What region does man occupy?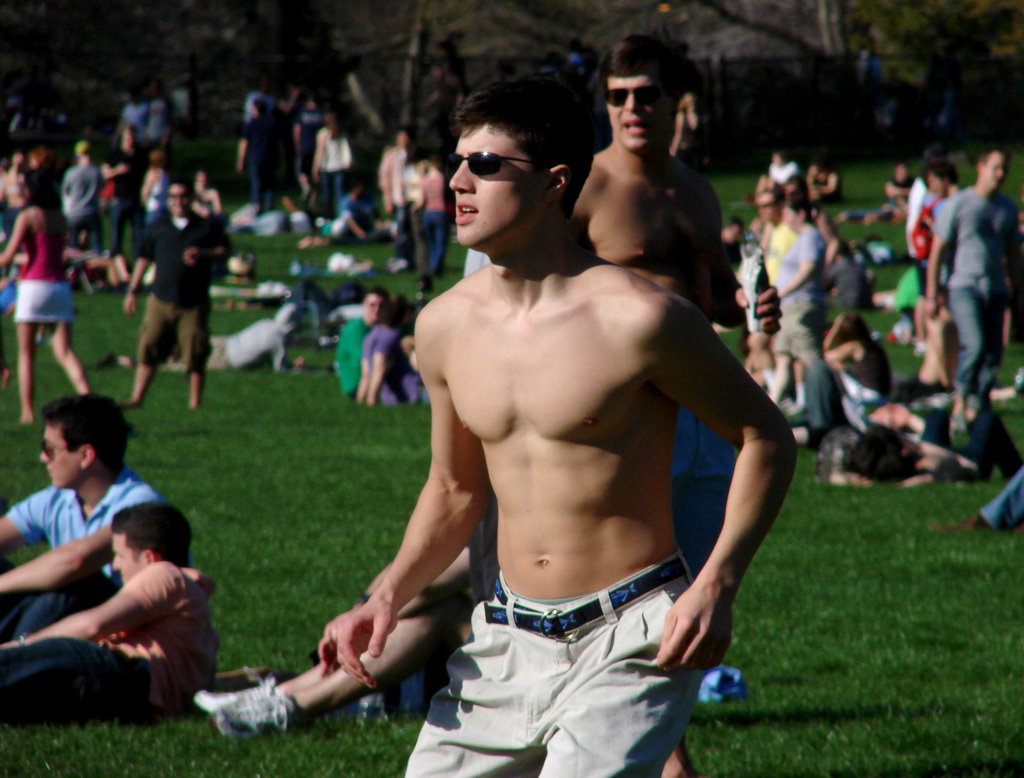
BBox(758, 188, 820, 412).
